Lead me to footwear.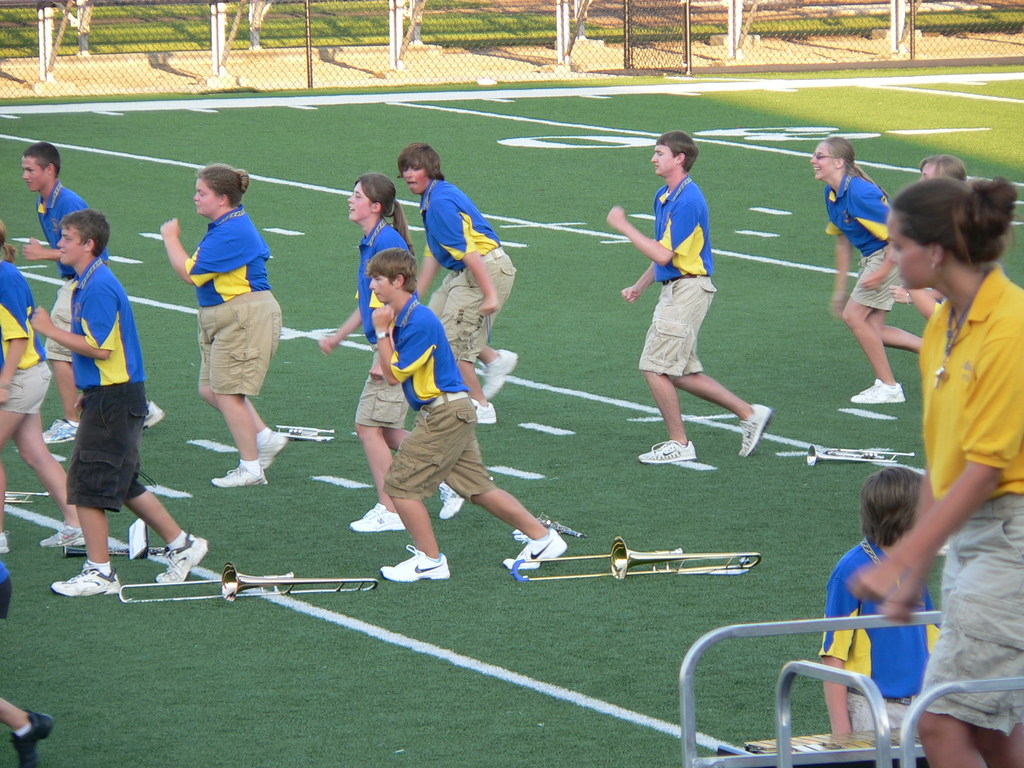
Lead to (x1=52, y1=559, x2=119, y2=593).
